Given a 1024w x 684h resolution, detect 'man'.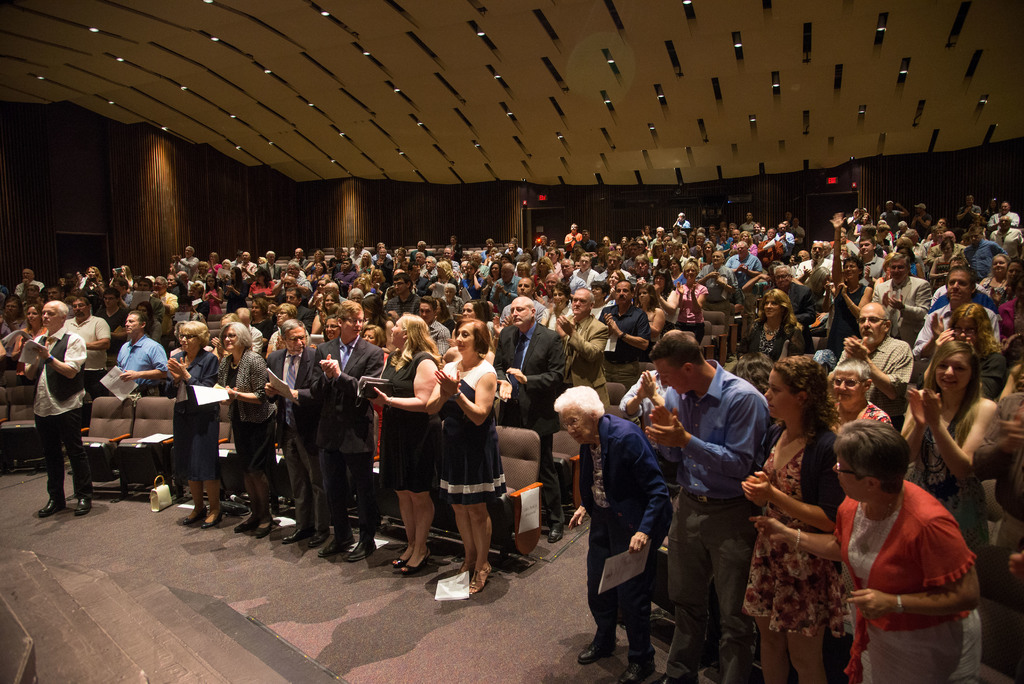
(left=956, top=226, right=1006, bottom=286).
